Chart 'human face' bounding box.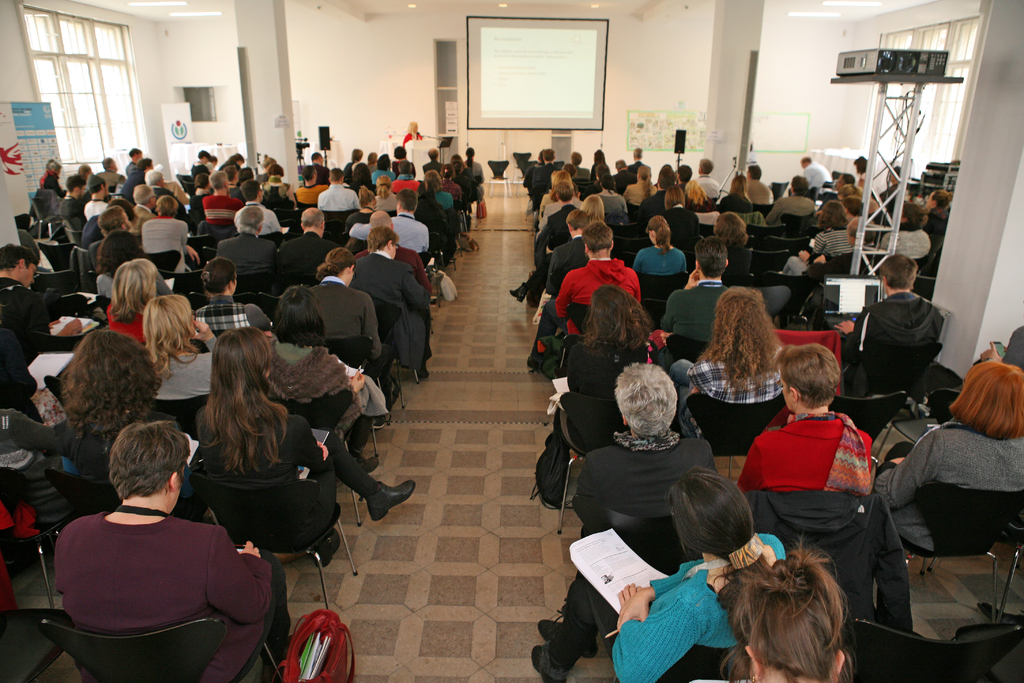
Charted: <bbox>151, 193, 158, 207</bbox>.
